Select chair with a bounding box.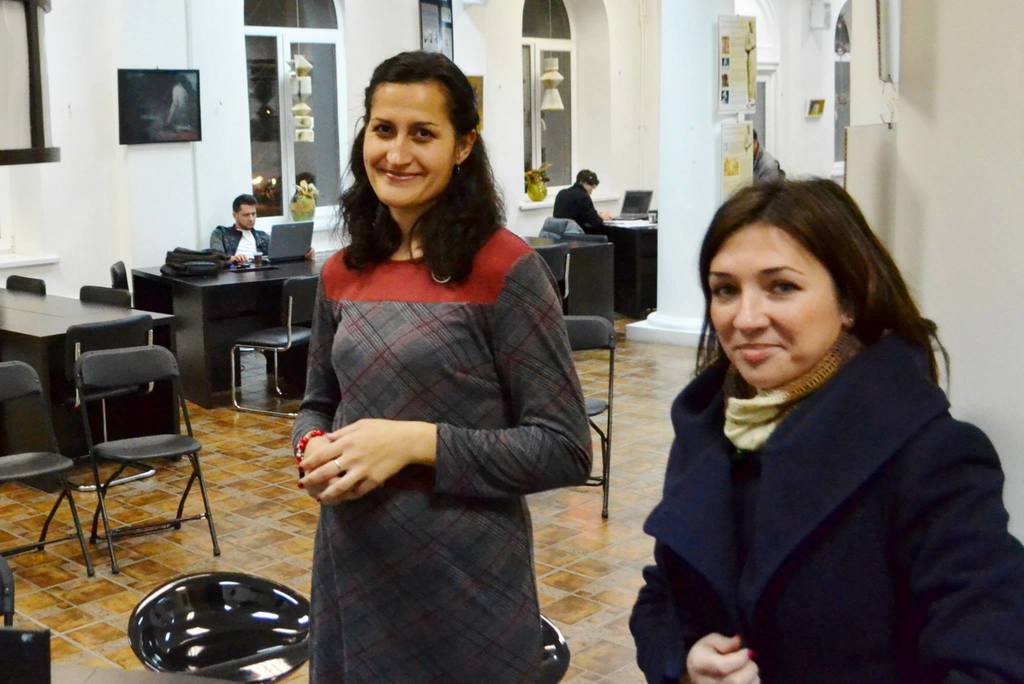
59/319/169/484.
